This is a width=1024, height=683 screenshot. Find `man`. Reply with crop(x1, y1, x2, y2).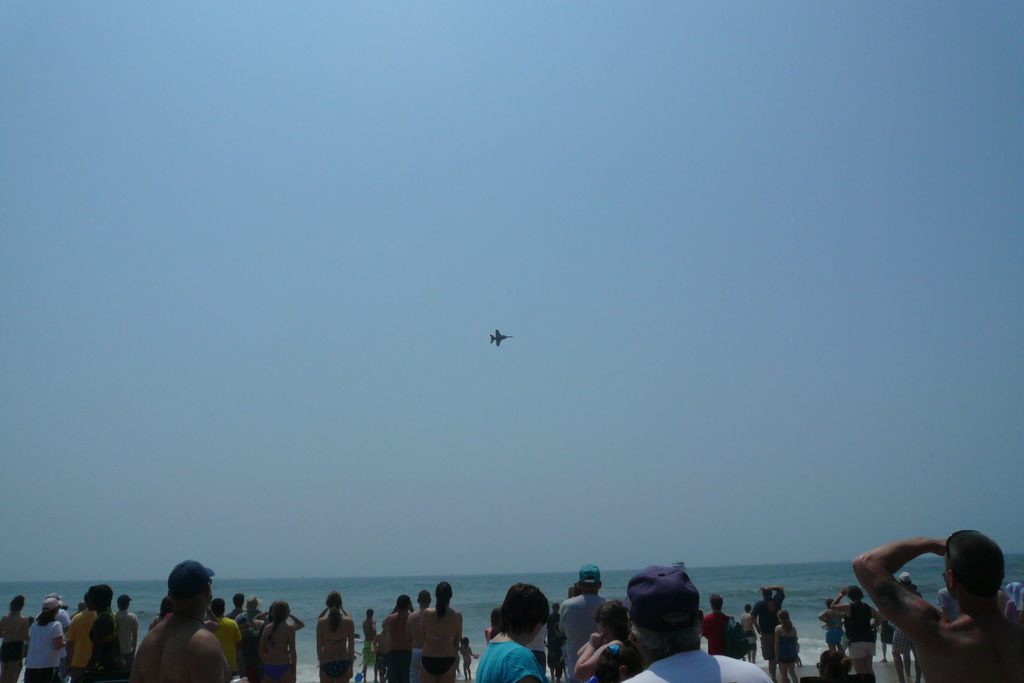
crop(64, 607, 99, 682).
